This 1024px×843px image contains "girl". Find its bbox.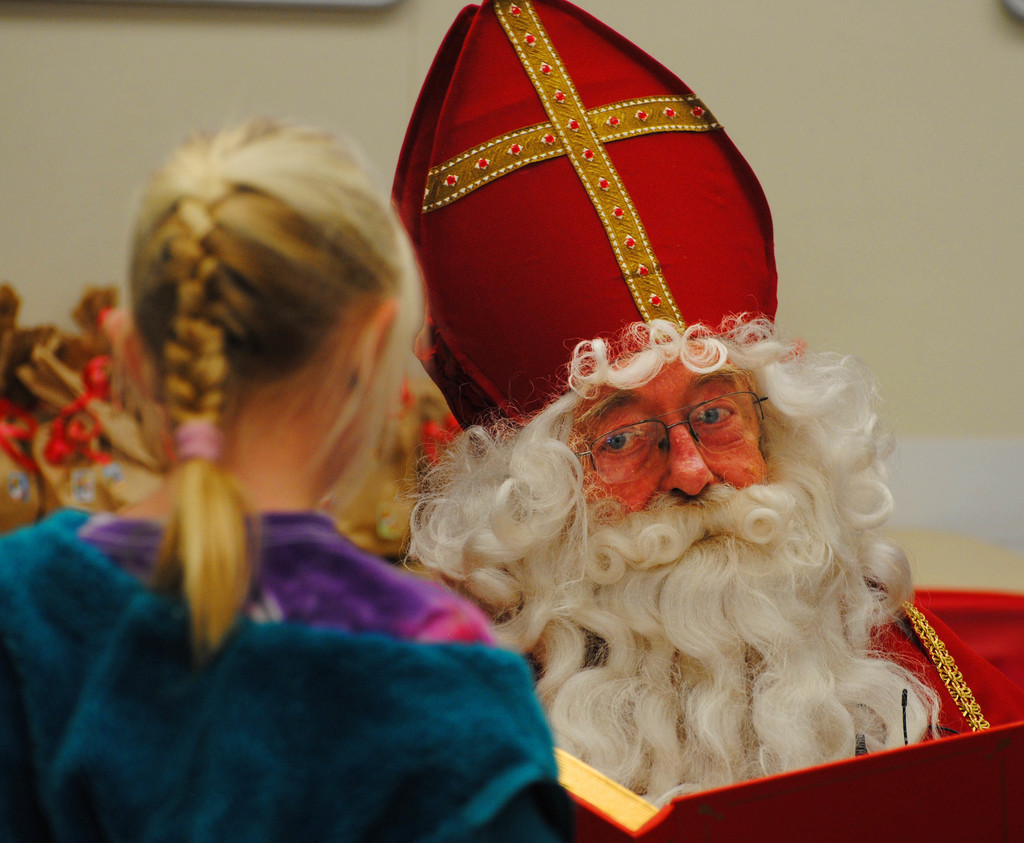
bbox(0, 119, 577, 840).
